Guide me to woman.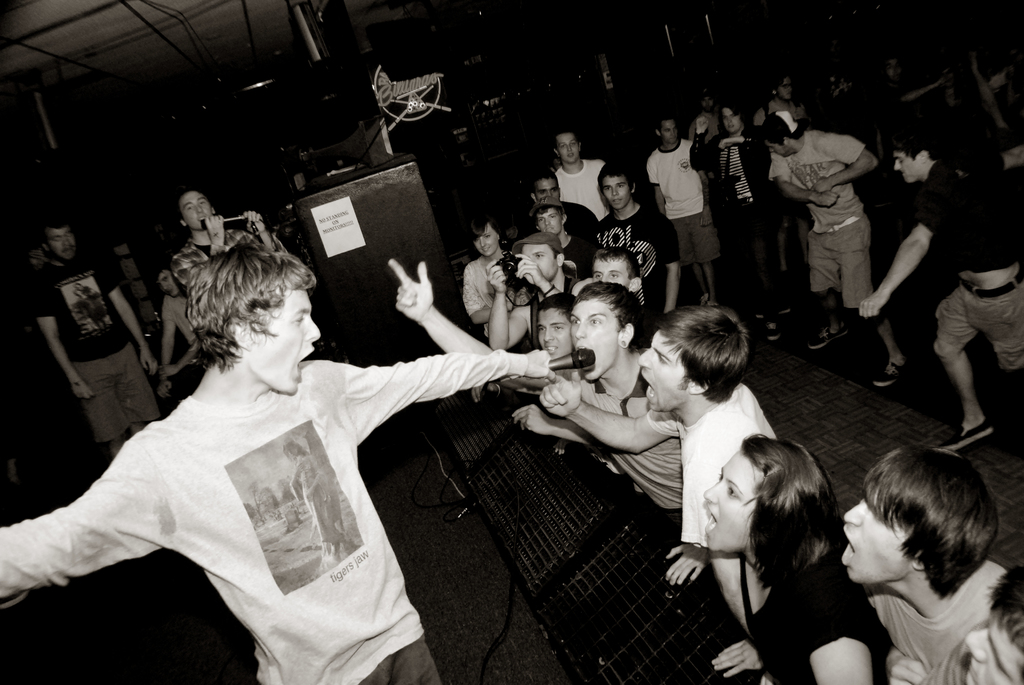
Guidance: bbox=[665, 405, 879, 679].
